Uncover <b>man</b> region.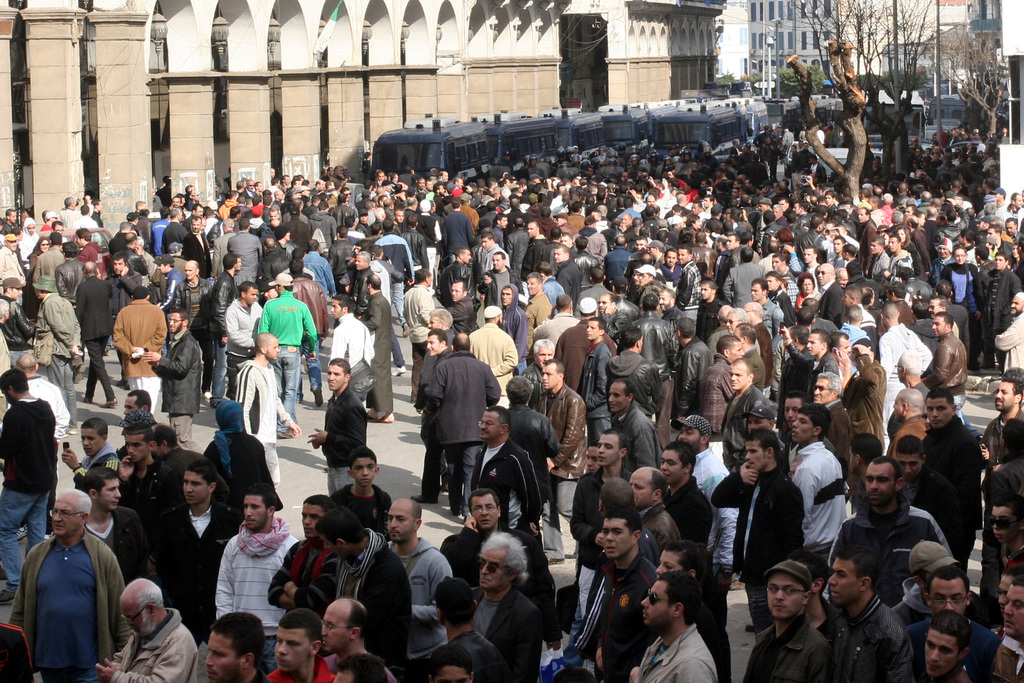
Uncovered: bbox=(911, 565, 1004, 682).
